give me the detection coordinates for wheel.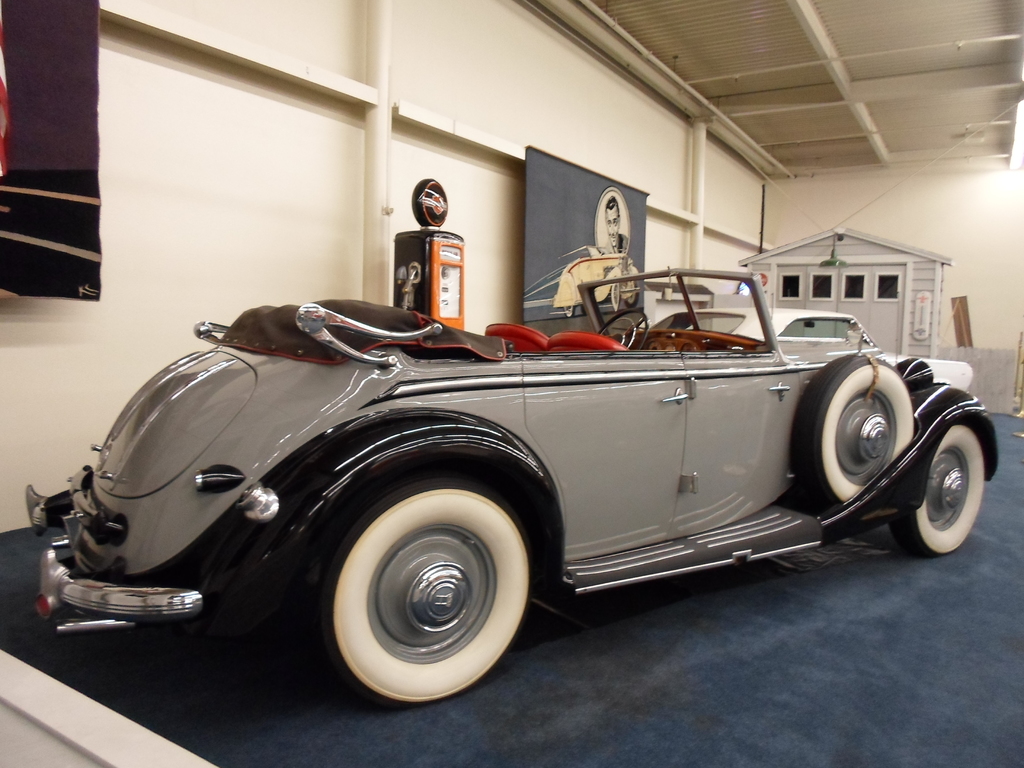
(792, 357, 924, 500).
